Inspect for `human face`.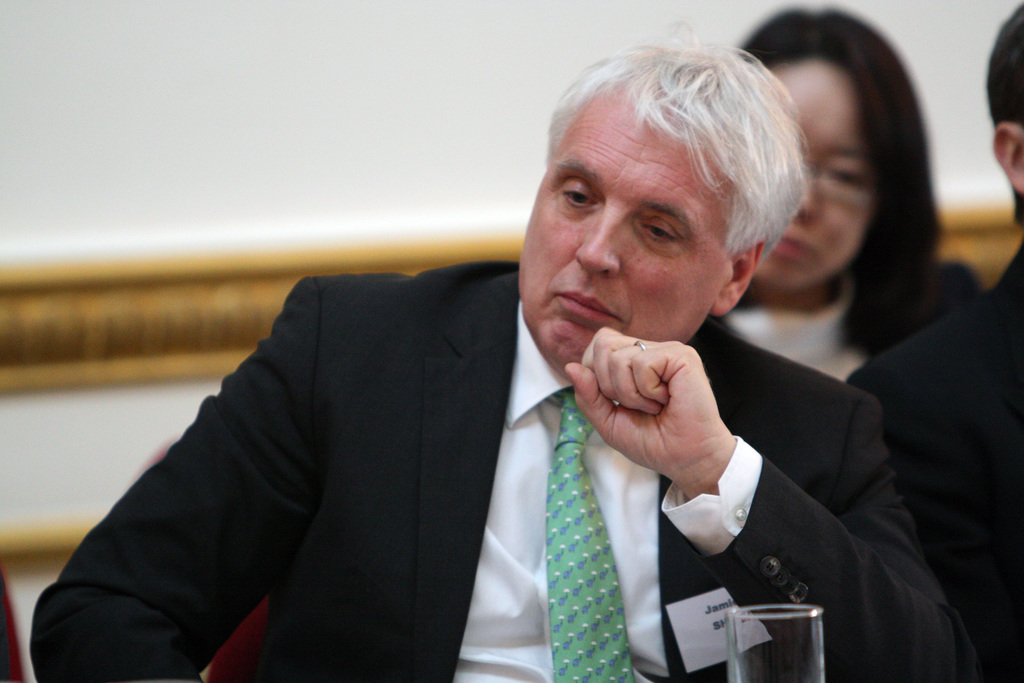
Inspection: 515 88 725 369.
